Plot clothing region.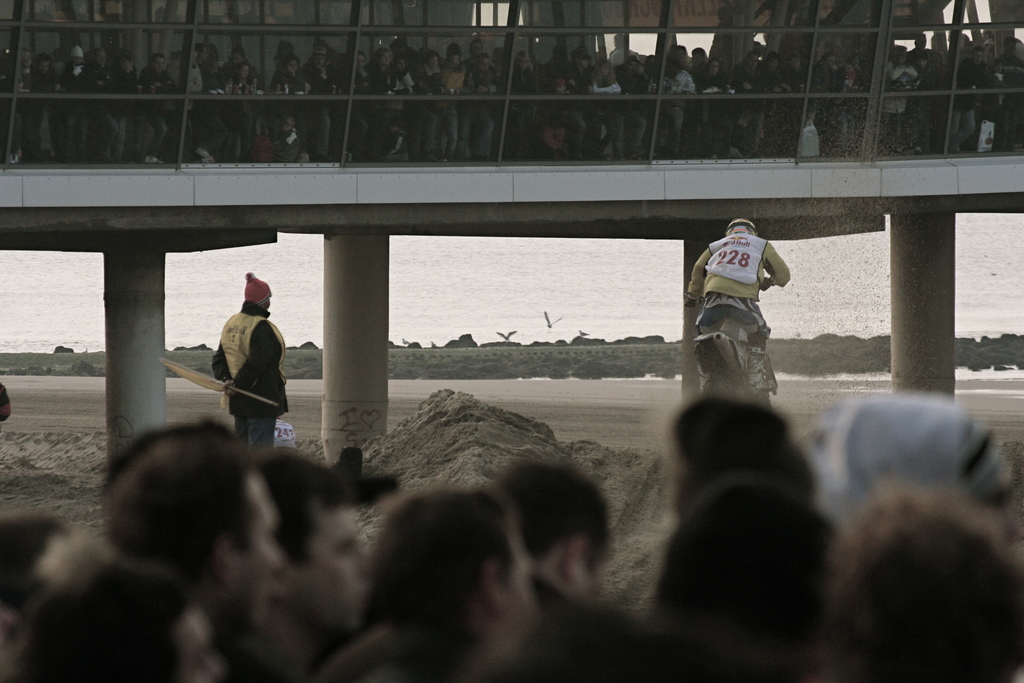
Plotted at (left=976, top=72, right=1009, bottom=148).
